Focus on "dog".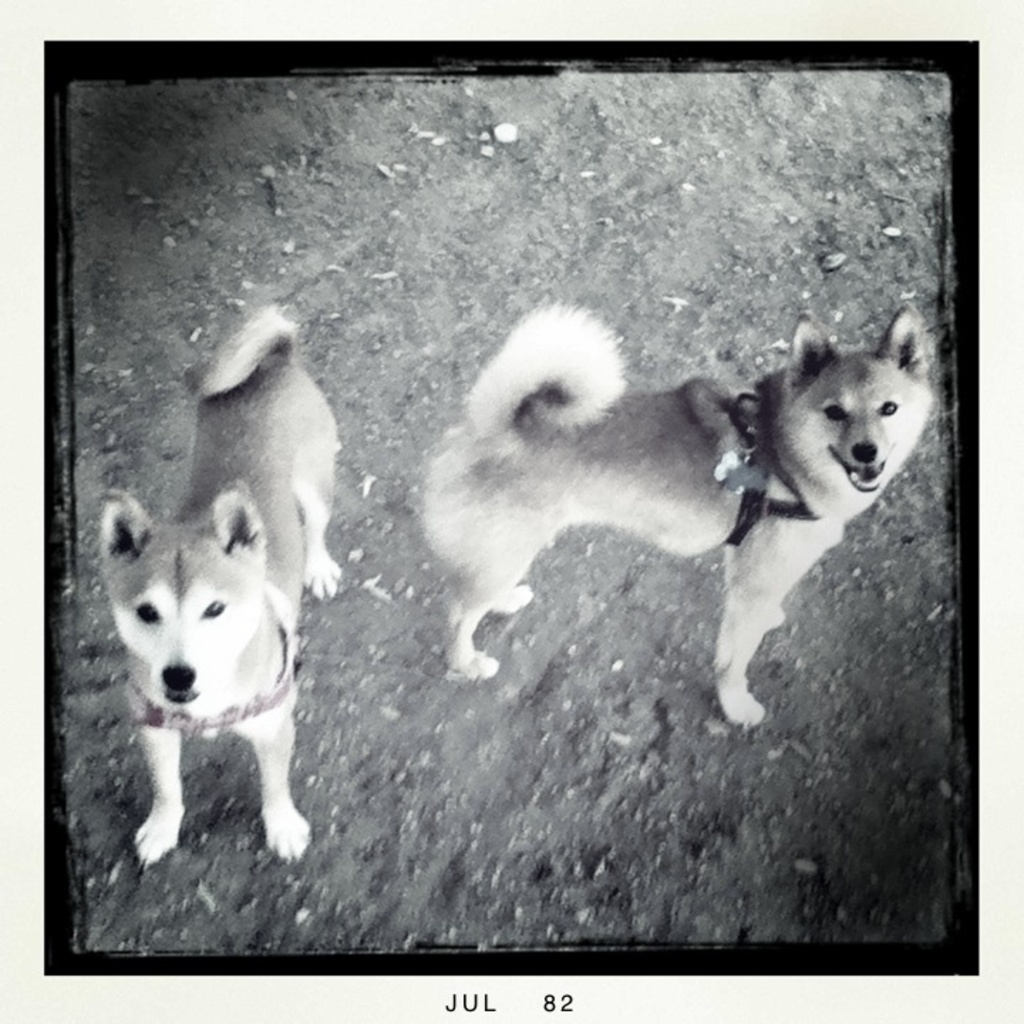
Focused at box(97, 300, 347, 875).
